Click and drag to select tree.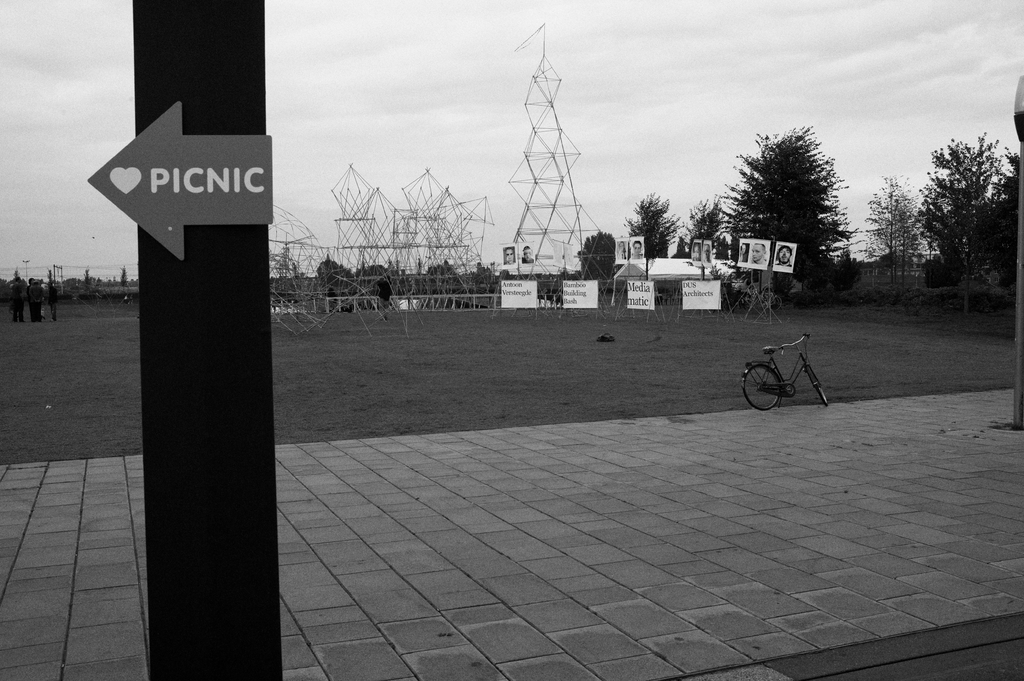
Selection: (424, 262, 465, 283).
